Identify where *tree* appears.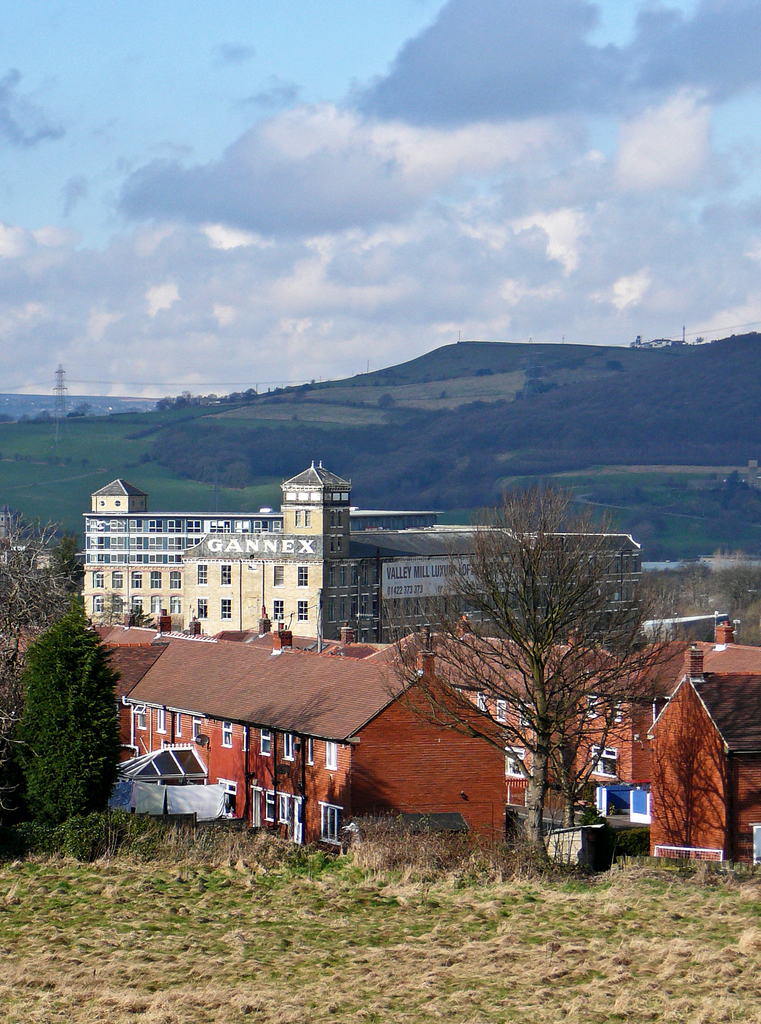
Appears at [445,454,657,862].
